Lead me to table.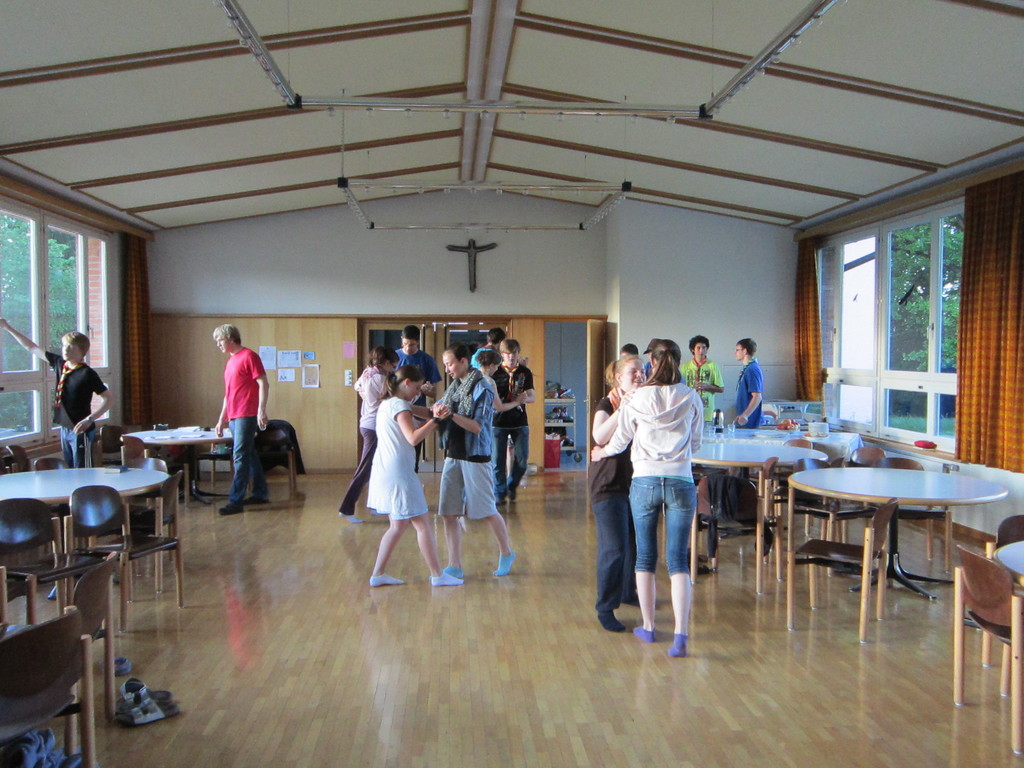
Lead to [left=128, top=429, right=230, bottom=507].
